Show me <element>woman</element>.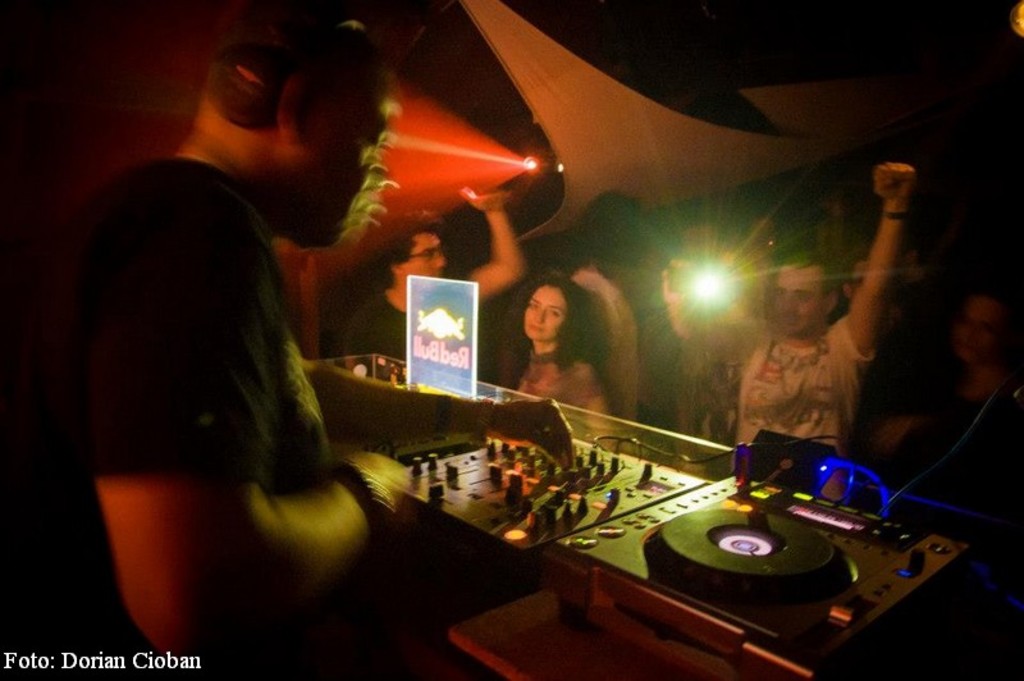
<element>woman</element> is here: crop(502, 274, 605, 402).
